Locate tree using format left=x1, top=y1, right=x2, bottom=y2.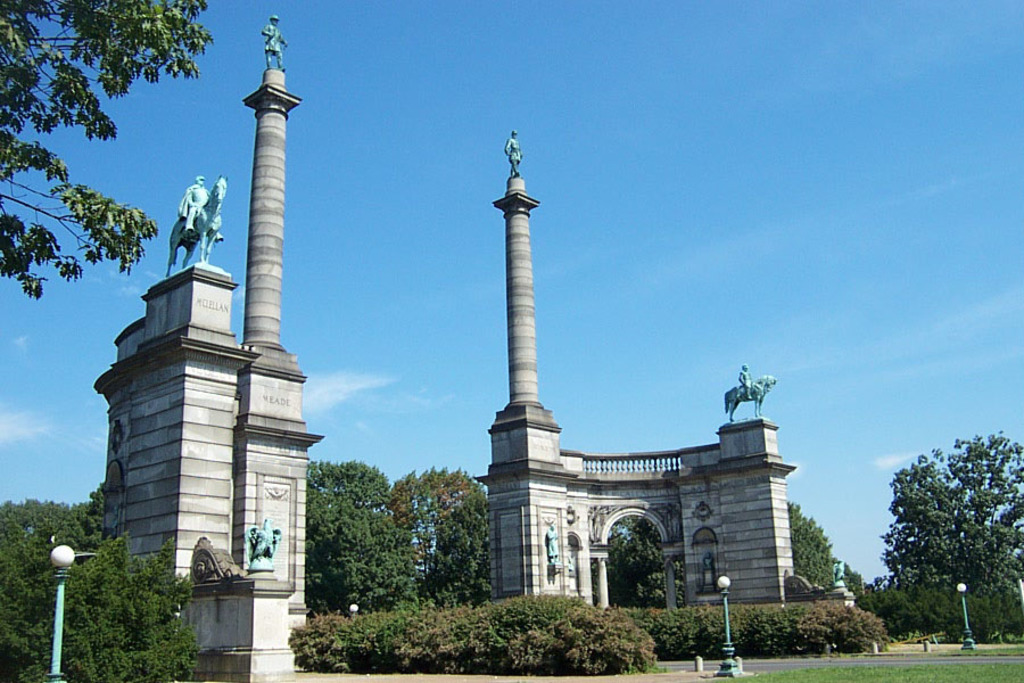
left=609, top=519, right=670, bottom=594.
